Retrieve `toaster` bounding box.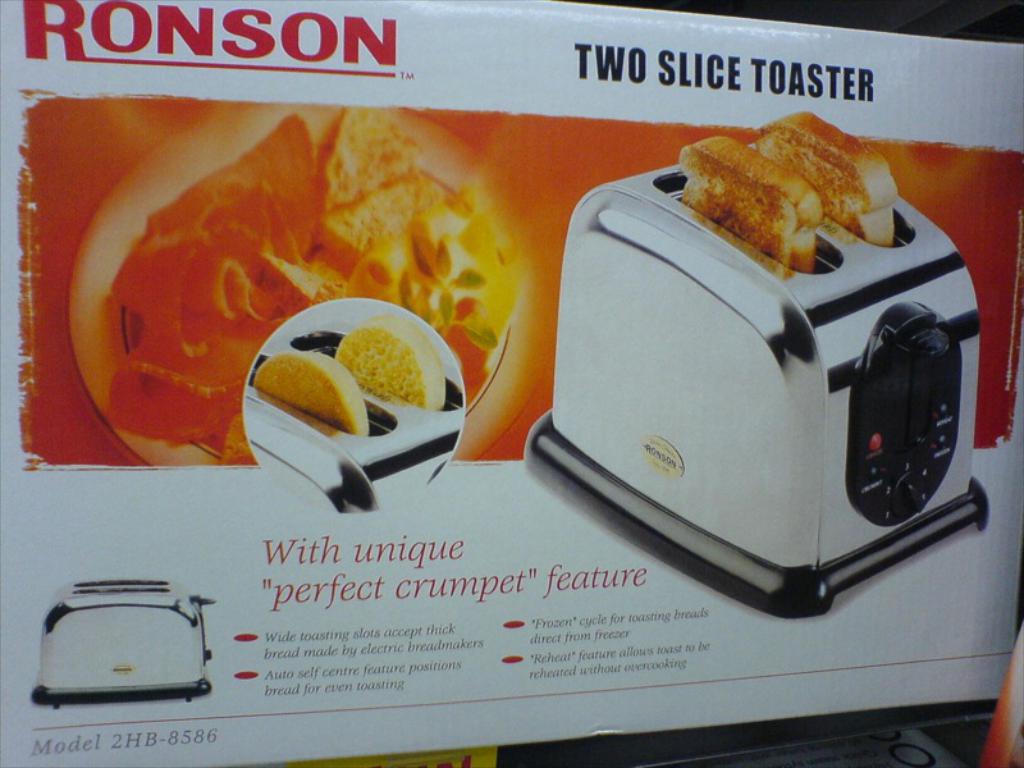
Bounding box: Rect(526, 170, 993, 614).
